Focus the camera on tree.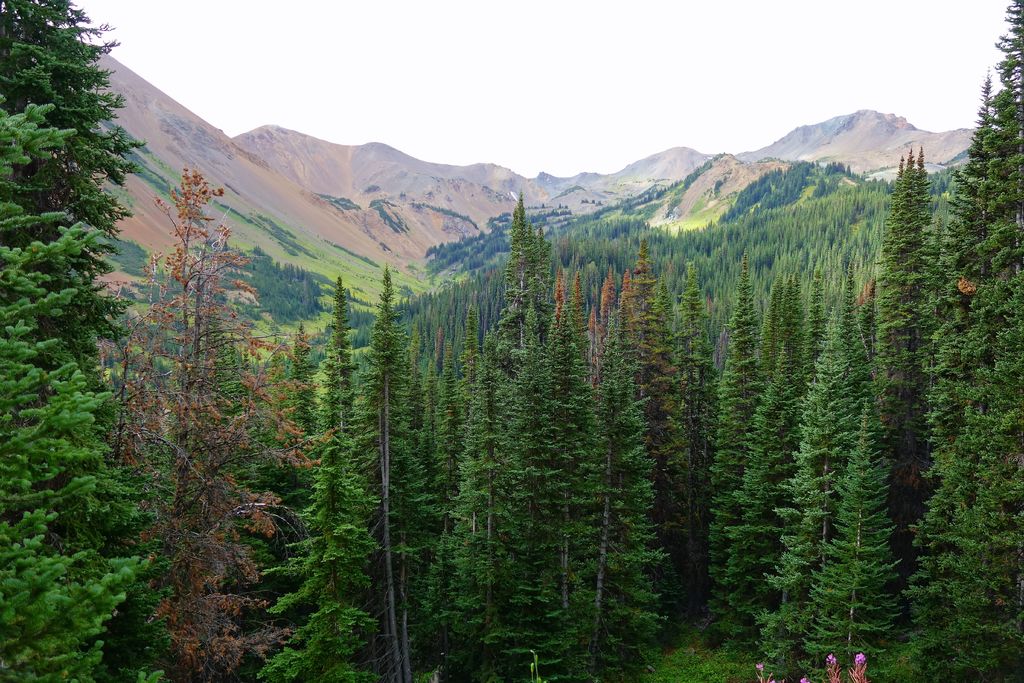
Focus region: (740,225,827,627).
